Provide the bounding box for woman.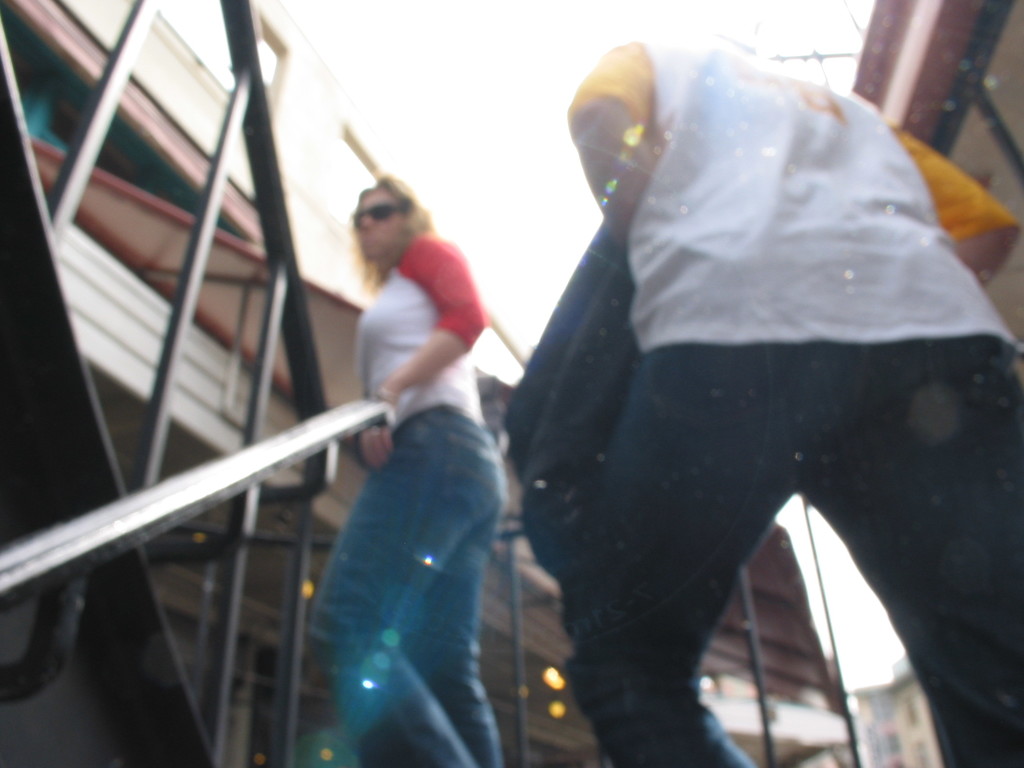
(281,131,532,751).
